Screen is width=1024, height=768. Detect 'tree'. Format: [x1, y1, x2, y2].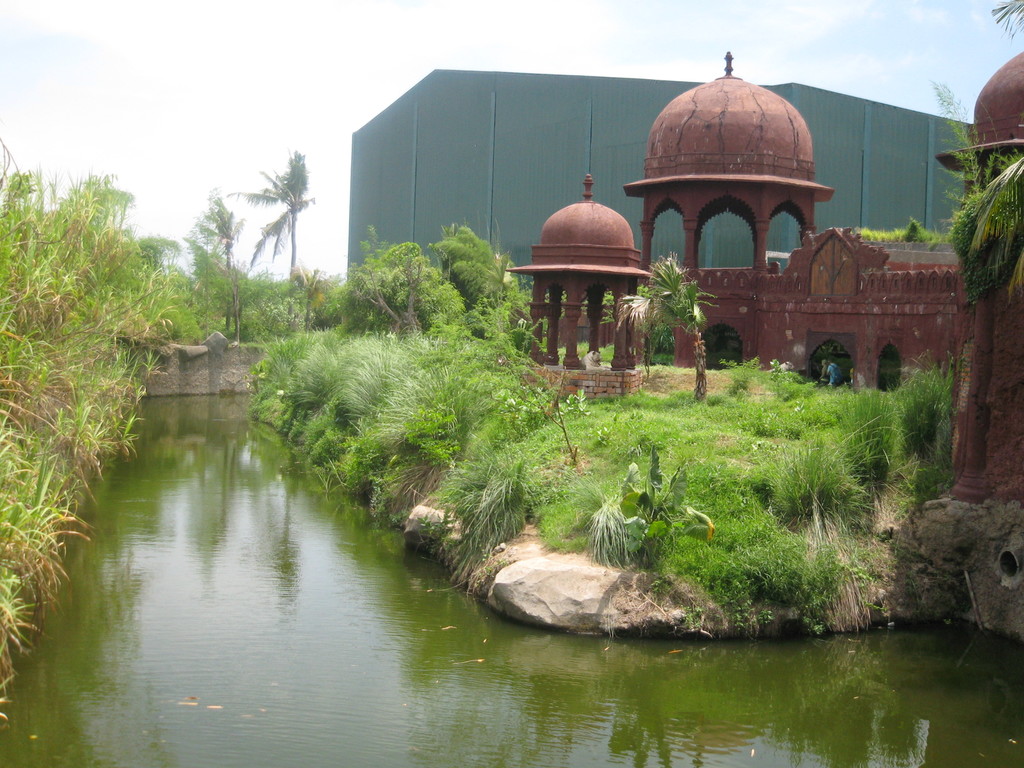
[993, 0, 1020, 158].
